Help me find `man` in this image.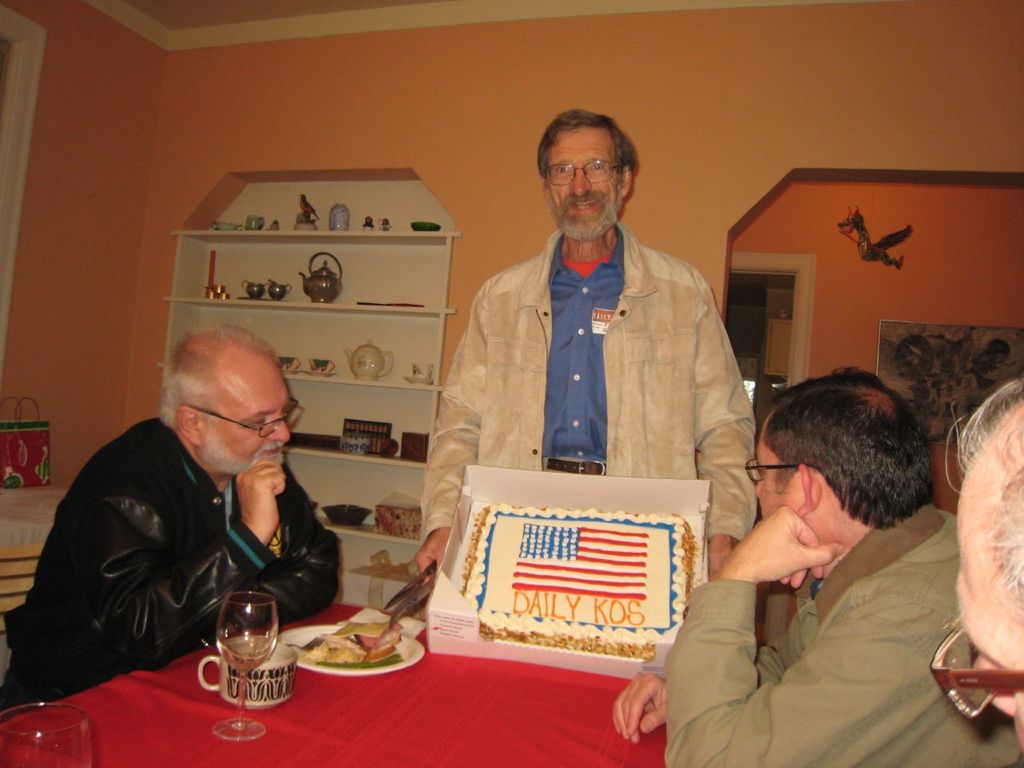
Found it: 0/322/348/716.
